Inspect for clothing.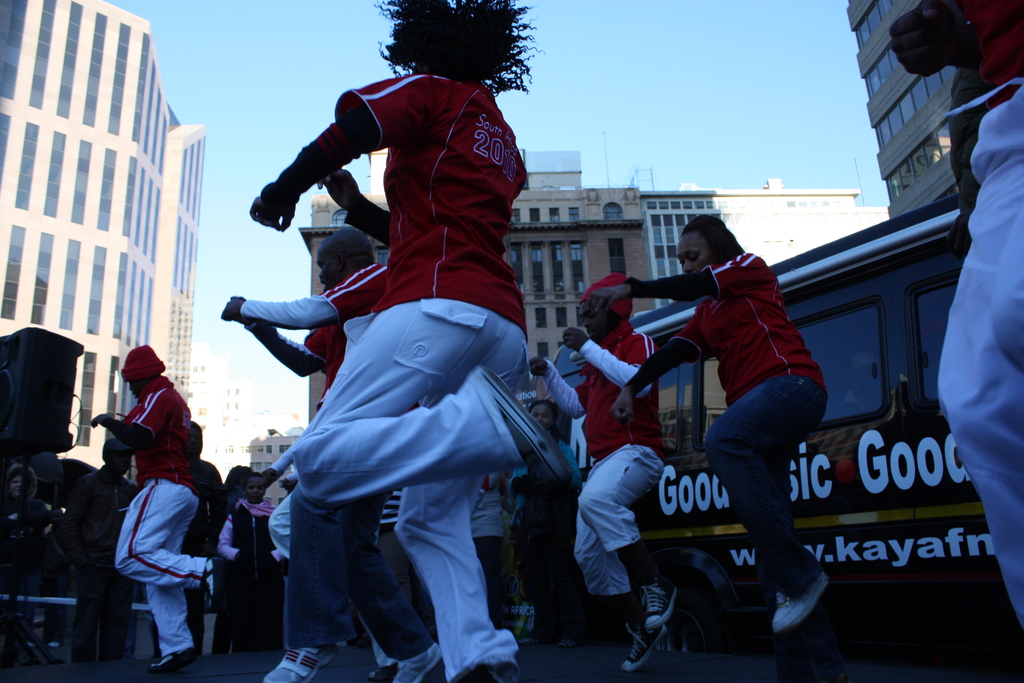
Inspection: 950:73:985:252.
